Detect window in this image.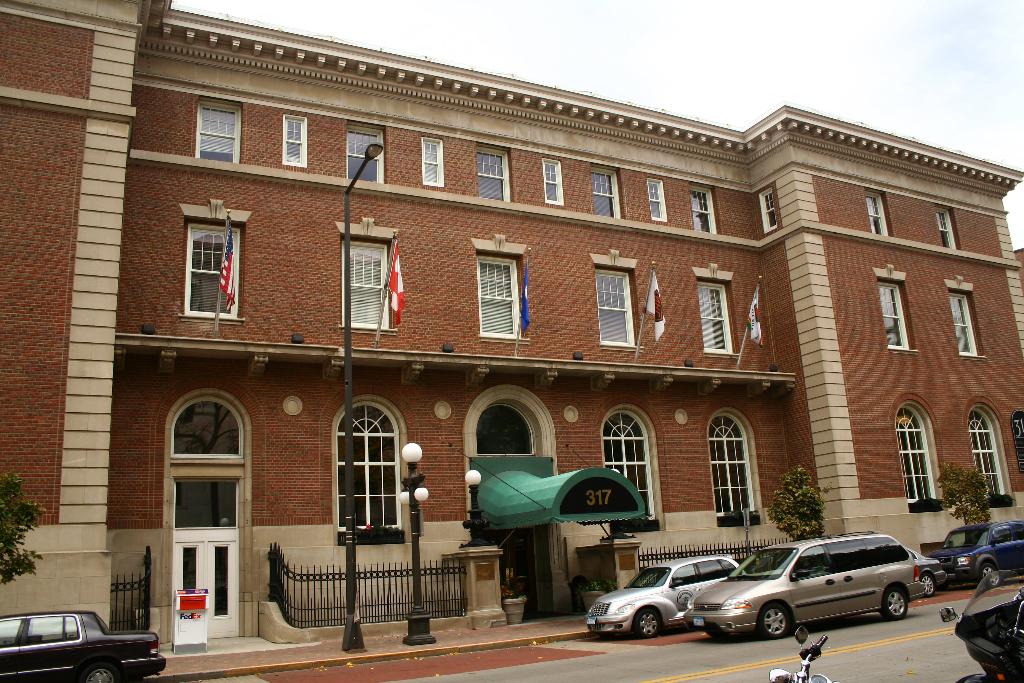
Detection: [x1=862, y1=186, x2=893, y2=236].
